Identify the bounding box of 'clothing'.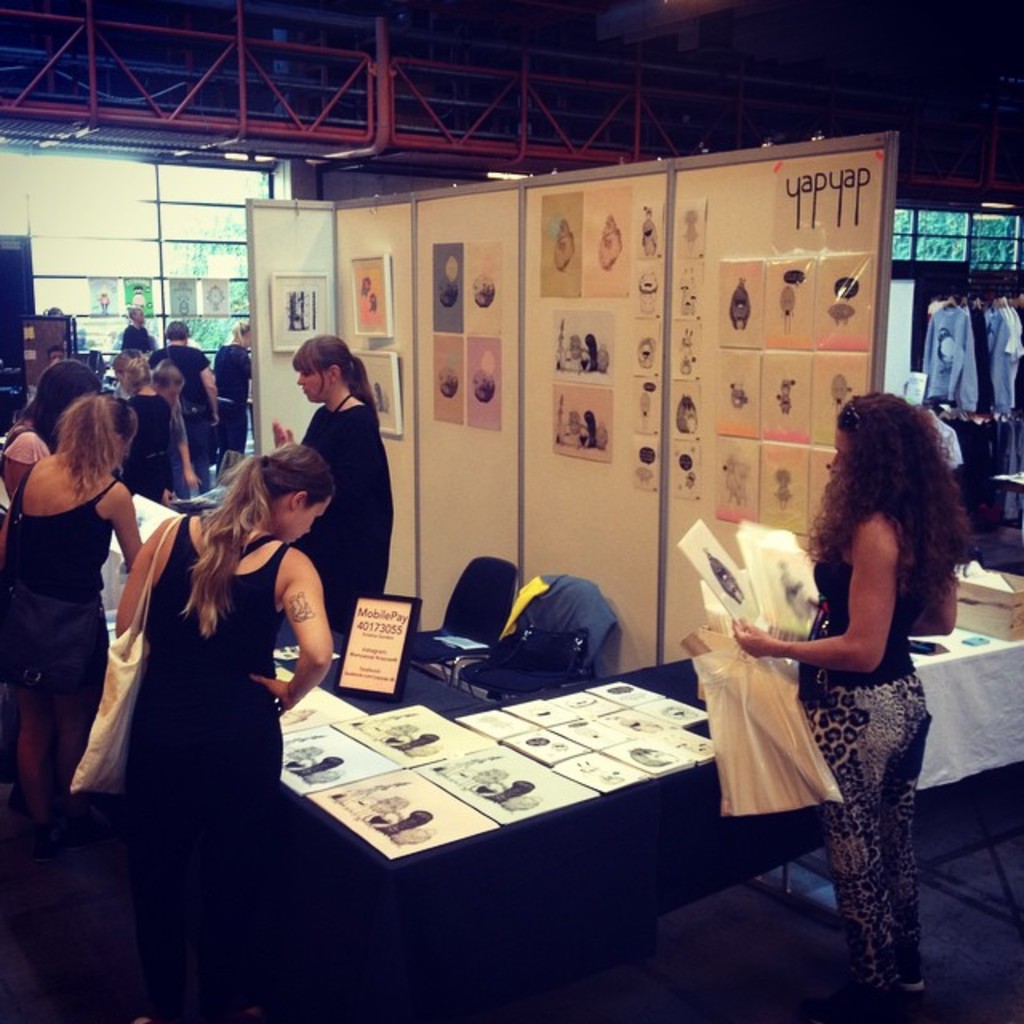
bbox=[0, 421, 50, 461].
